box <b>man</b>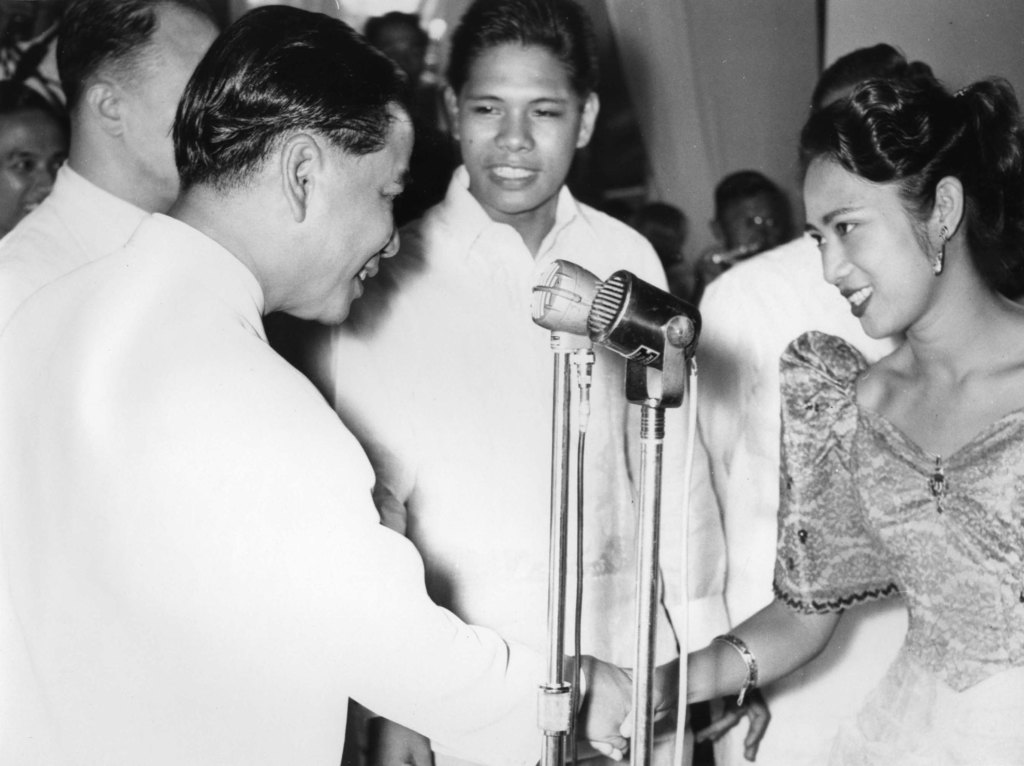
box=[0, 0, 229, 326]
